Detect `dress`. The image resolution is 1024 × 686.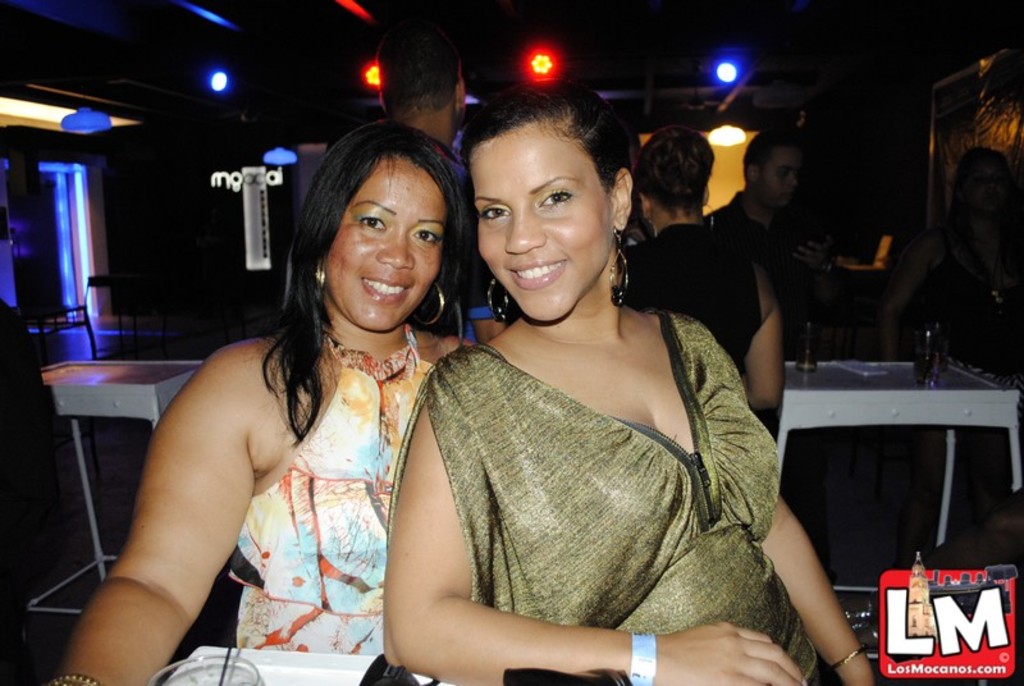
<box>229,325,434,653</box>.
